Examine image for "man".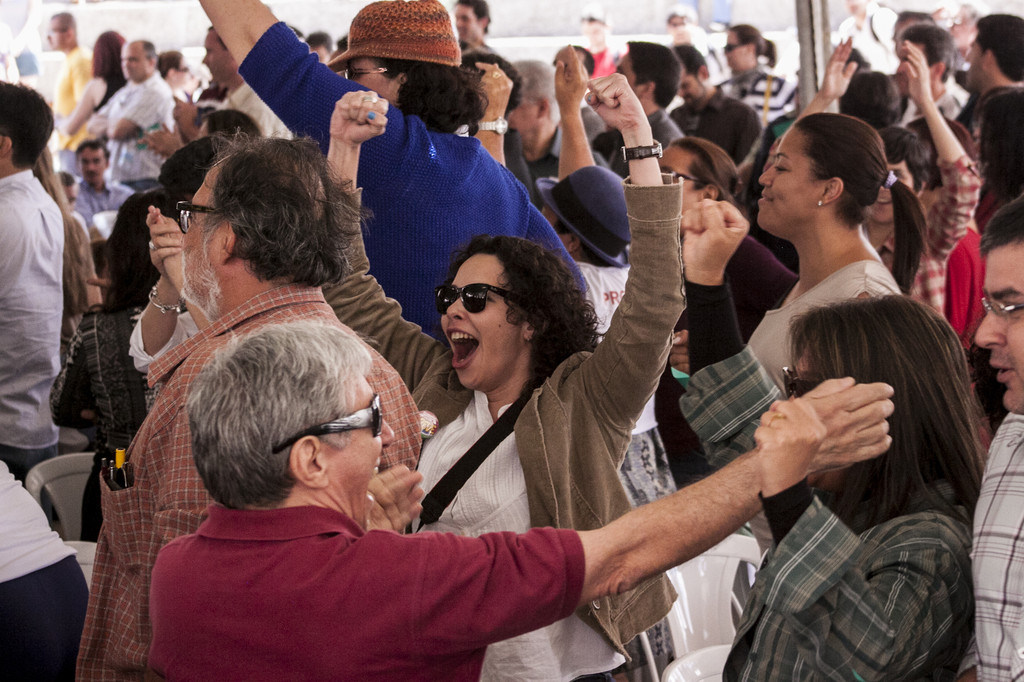
Examination result: (668, 38, 762, 167).
